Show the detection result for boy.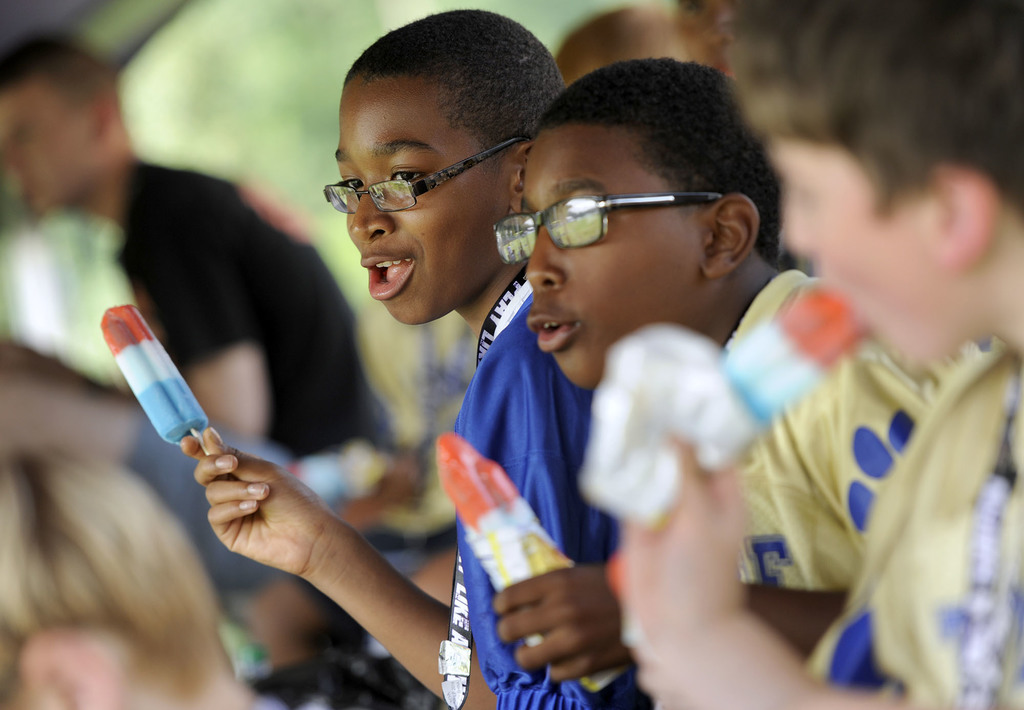
[488, 59, 871, 709].
